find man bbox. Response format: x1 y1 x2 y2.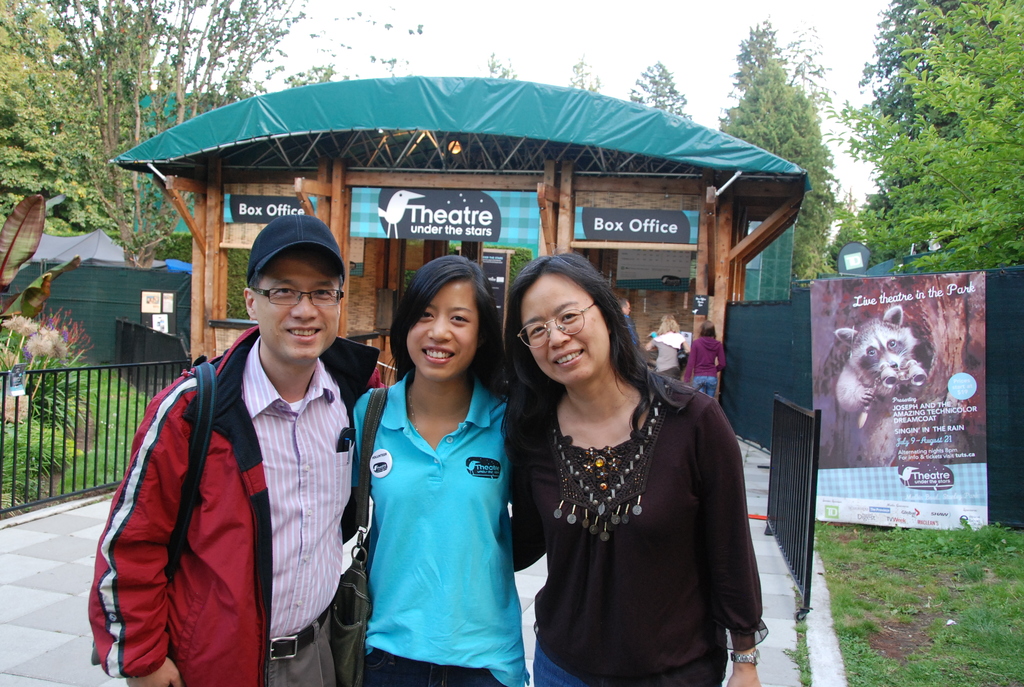
612 290 642 351.
